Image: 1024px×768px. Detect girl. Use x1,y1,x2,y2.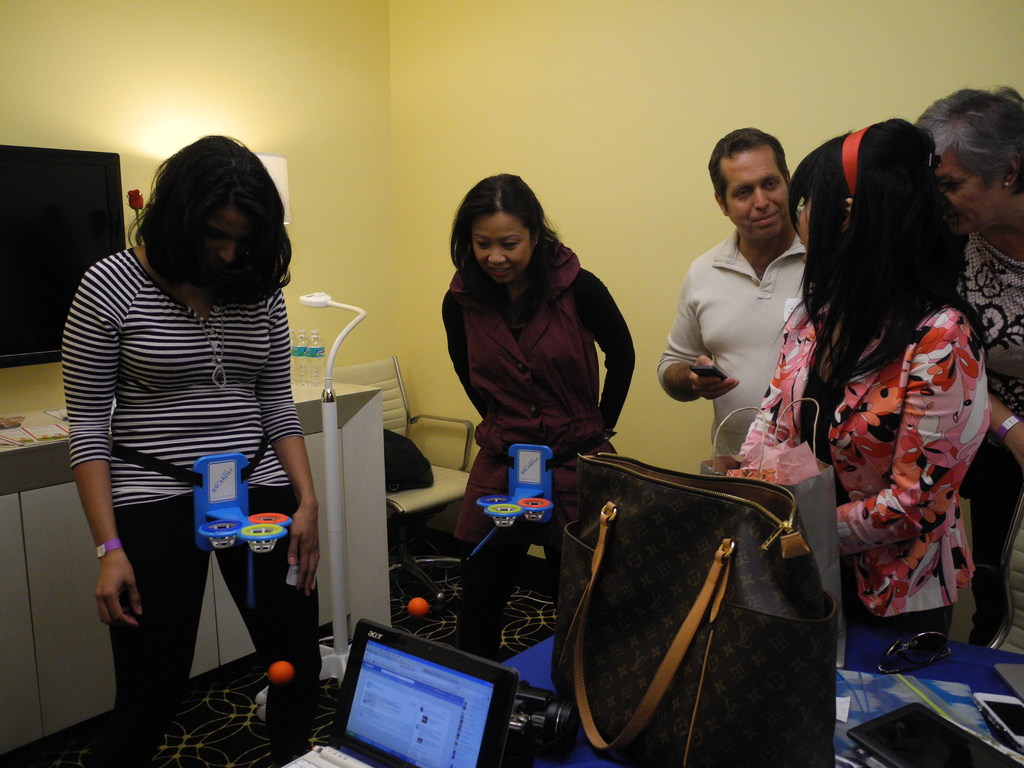
738,116,992,671.
